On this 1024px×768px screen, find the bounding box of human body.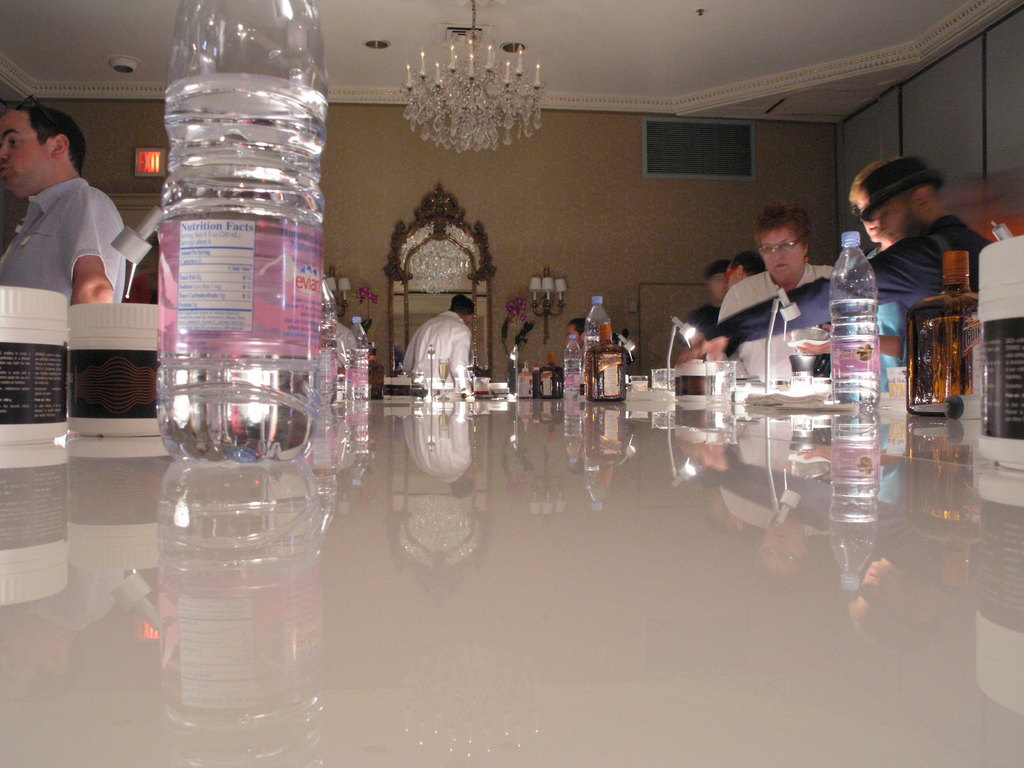
Bounding box: 402/289/484/399.
